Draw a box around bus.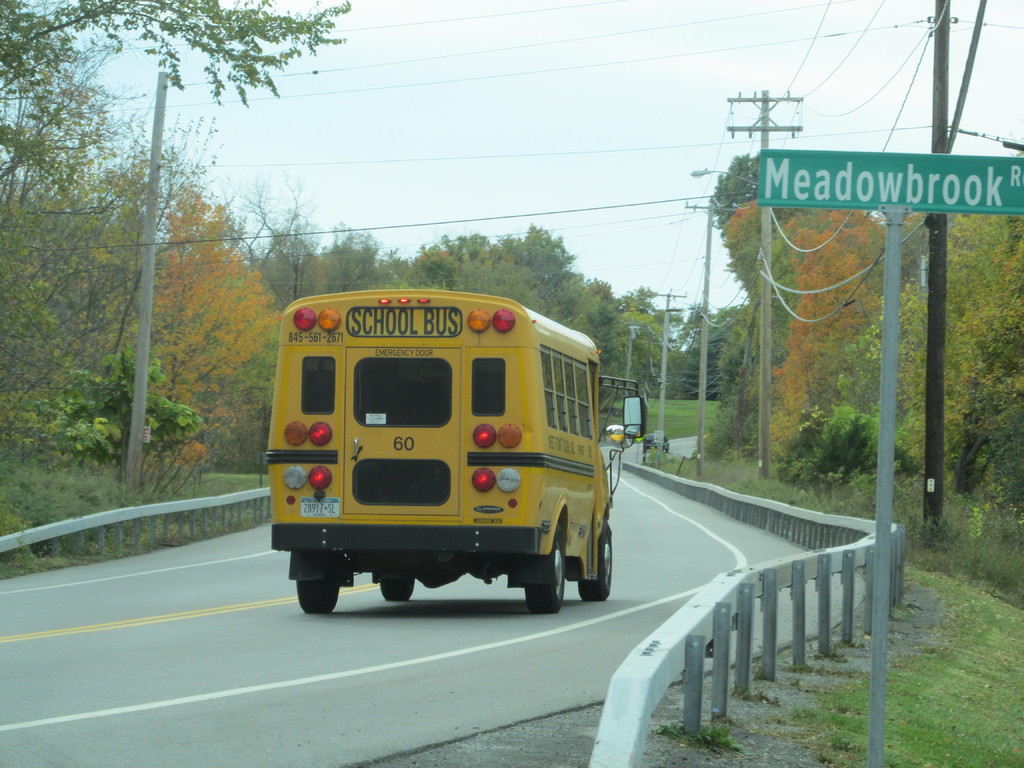
<bbox>262, 284, 648, 614</bbox>.
